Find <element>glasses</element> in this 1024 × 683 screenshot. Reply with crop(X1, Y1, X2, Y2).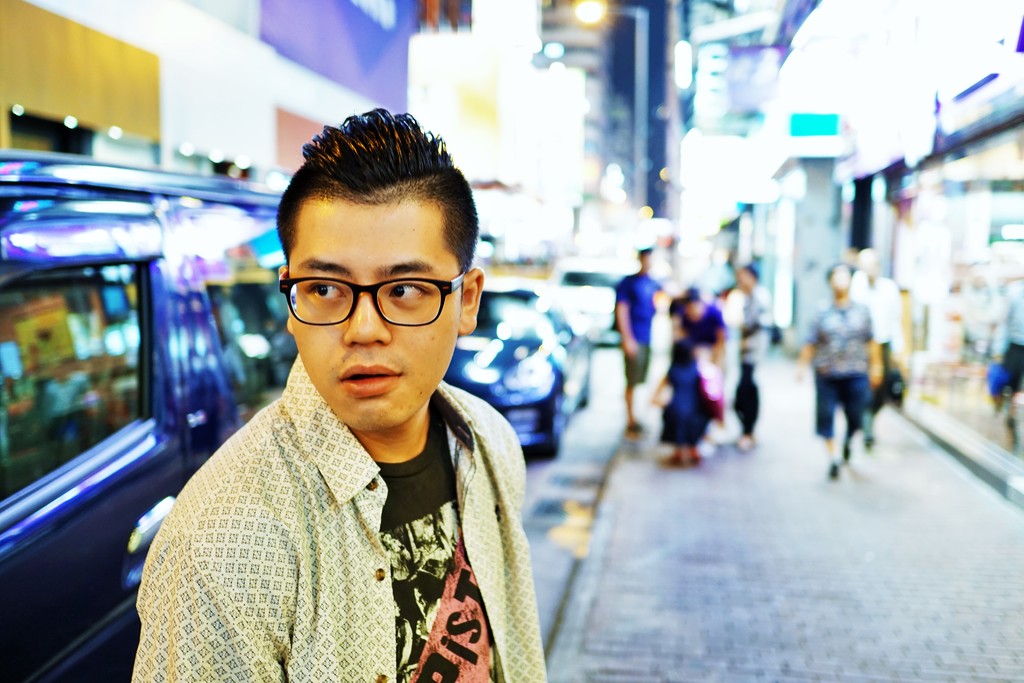
crop(271, 261, 464, 331).
